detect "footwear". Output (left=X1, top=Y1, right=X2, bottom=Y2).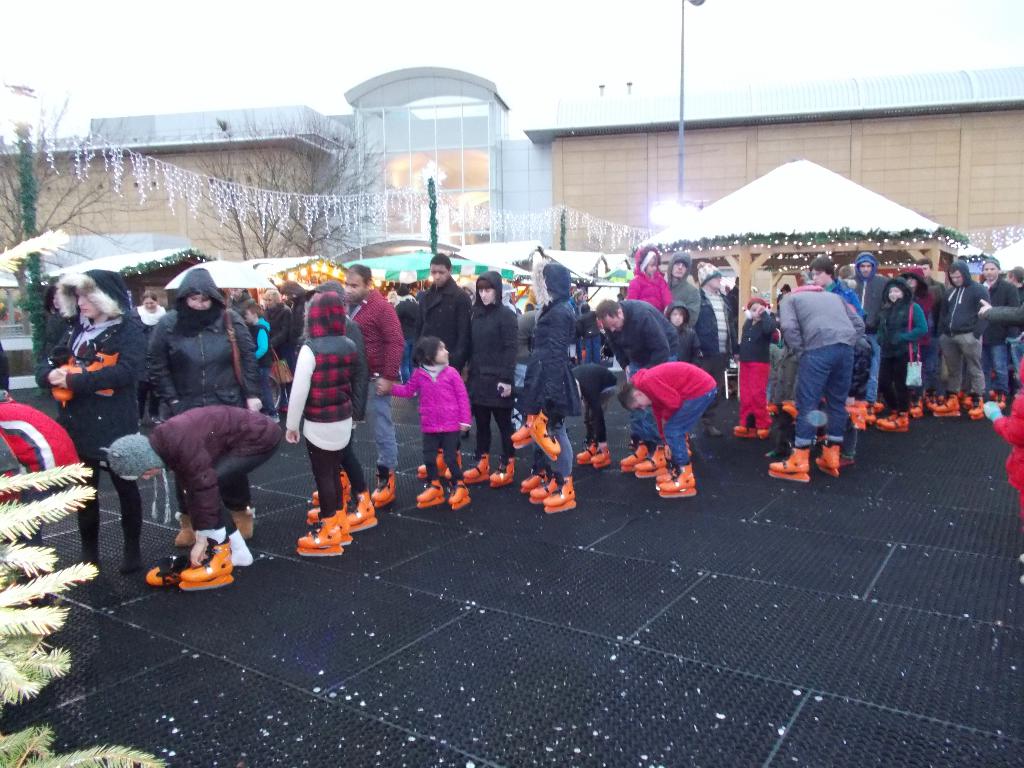
(left=369, top=463, right=395, bottom=504).
